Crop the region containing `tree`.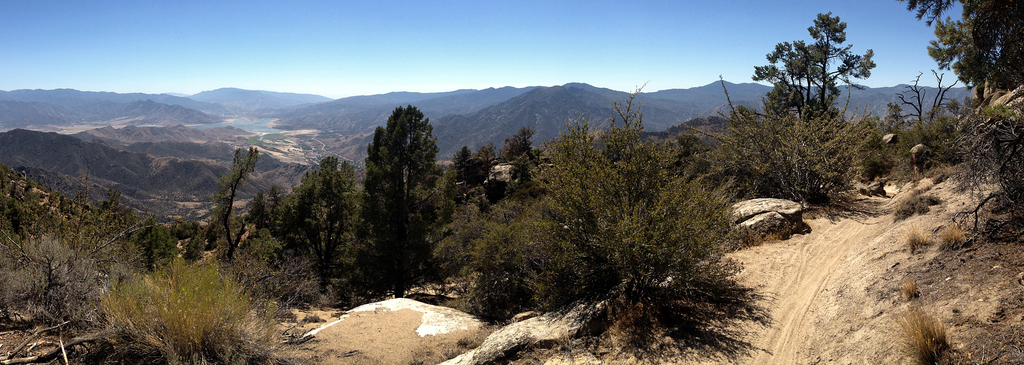
Crop region: detection(899, 0, 1023, 251).
